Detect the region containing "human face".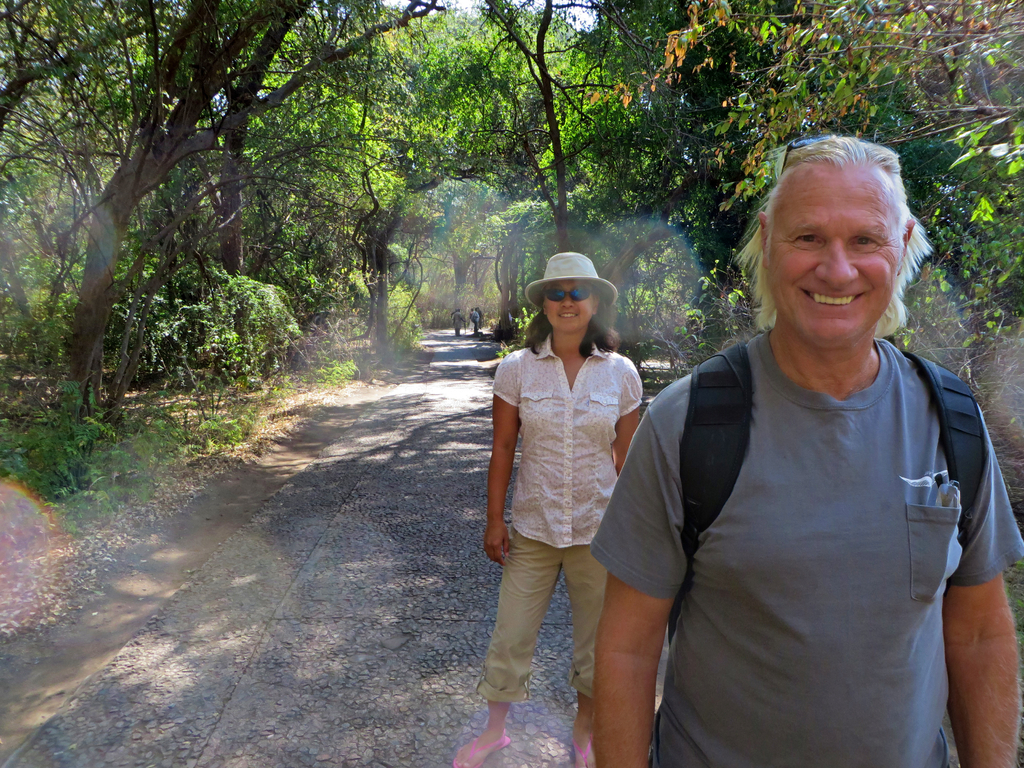
{"x1": 766, "y1": 164, "x2": 902, "y2": 339}.
